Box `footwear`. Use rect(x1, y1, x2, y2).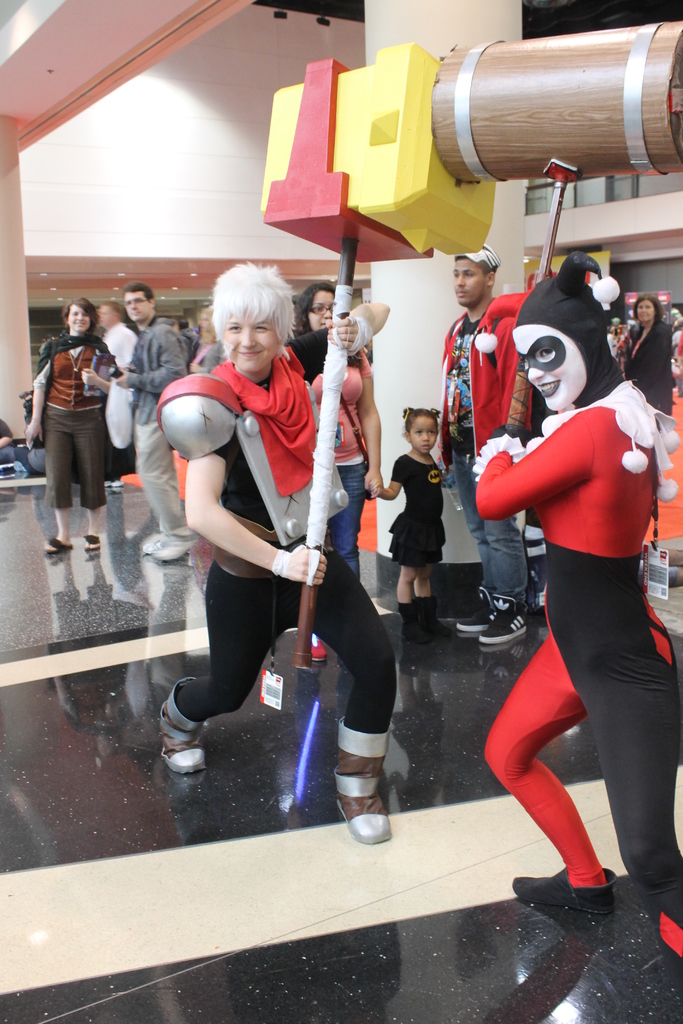
rect(334, 723, 391, 840).
